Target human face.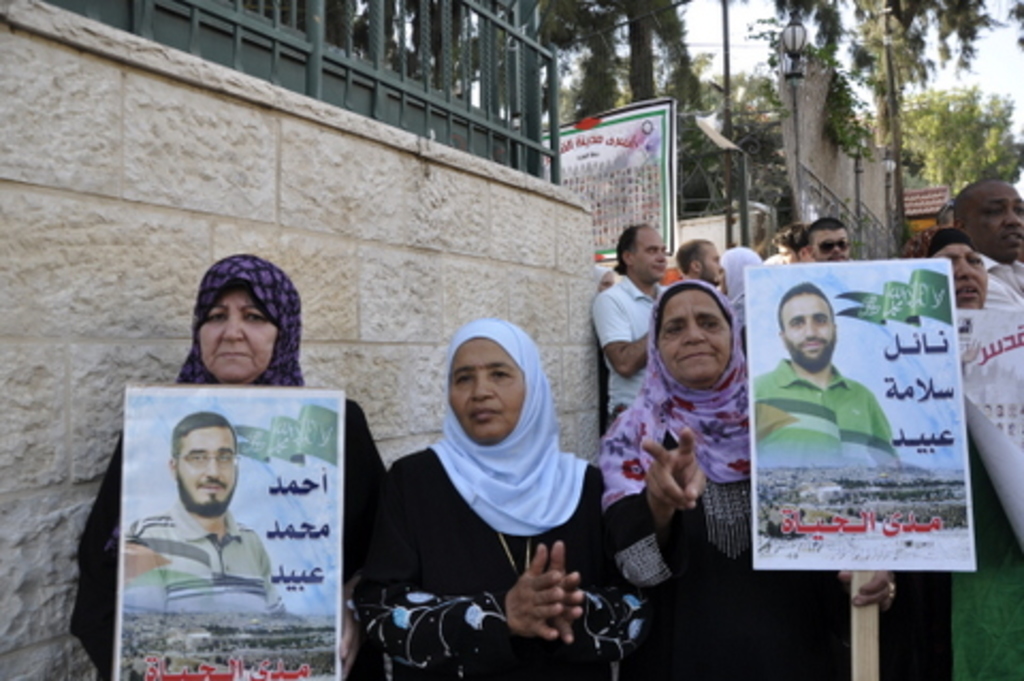
Target region: BBox(781, 295, 834, 365).
